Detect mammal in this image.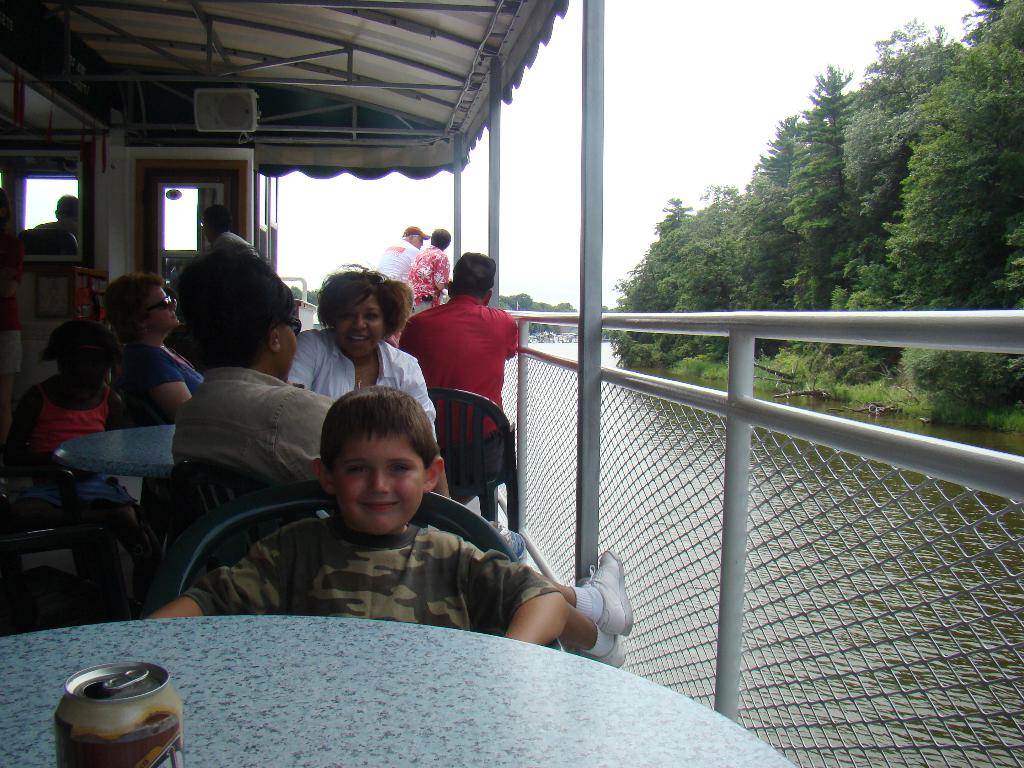
Detection: [x1=376, y1=225, x2=430, y2=283].
